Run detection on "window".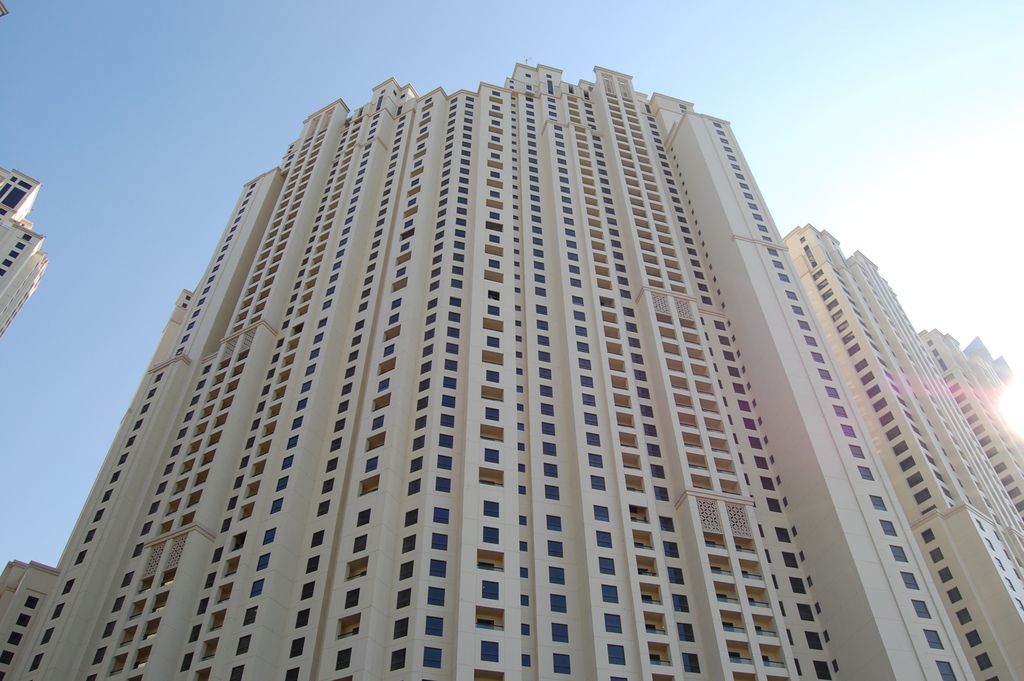
Result: <region>998, 470, 1014, 487</region>.
